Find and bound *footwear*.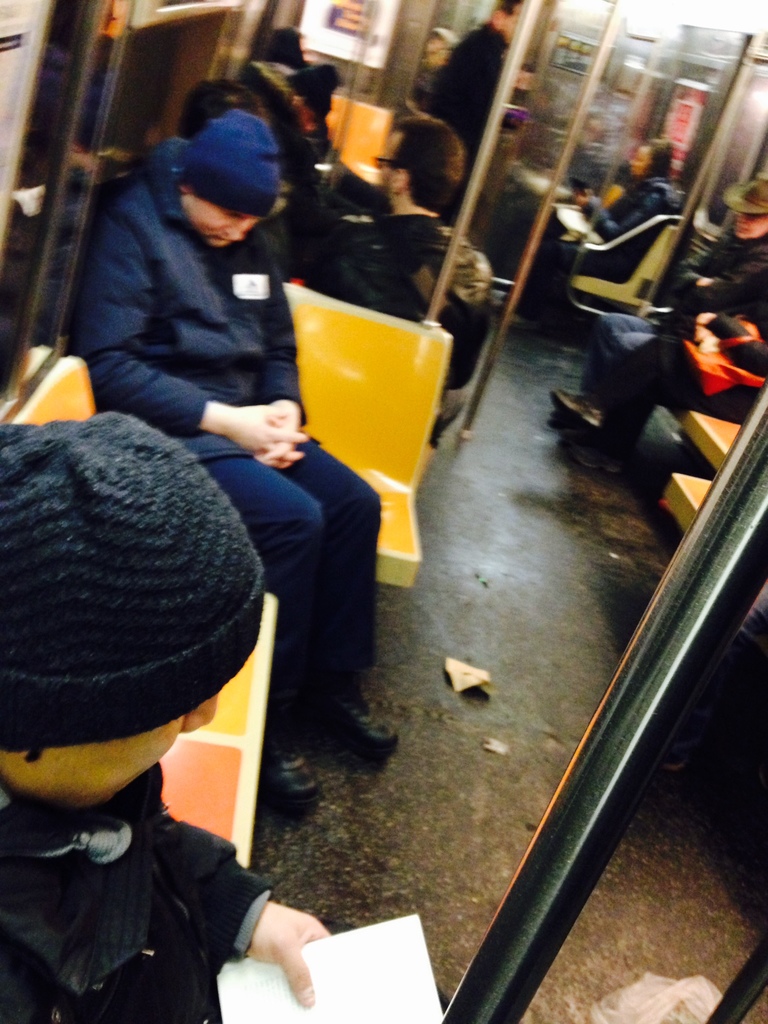
Bound: BBox(563, 444, 643, 474).
